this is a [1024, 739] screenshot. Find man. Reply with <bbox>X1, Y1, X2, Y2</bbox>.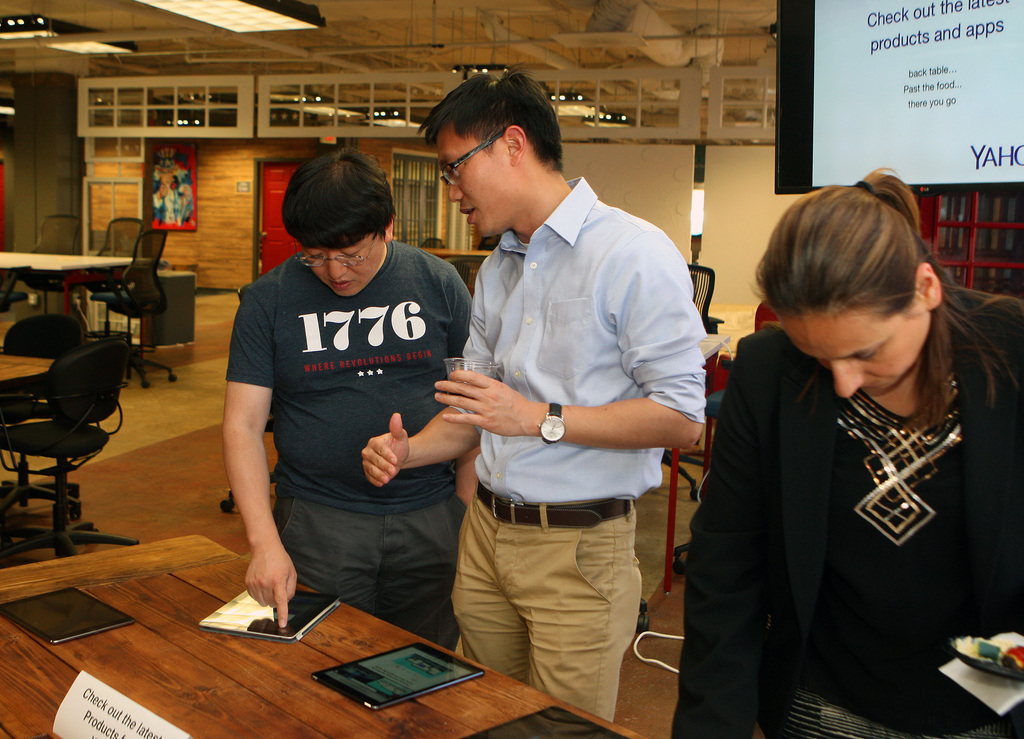
<bbox>418, 45, 693, 724</bbox>.
